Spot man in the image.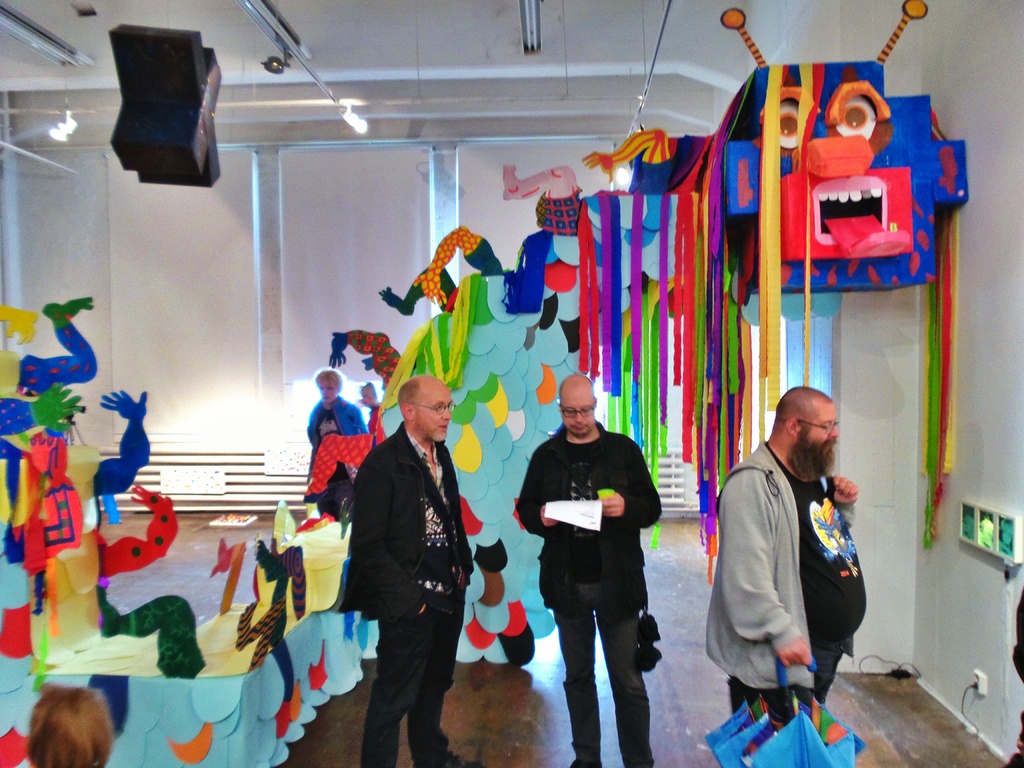
man found at <region>516, 371, 662, 767</region>.
